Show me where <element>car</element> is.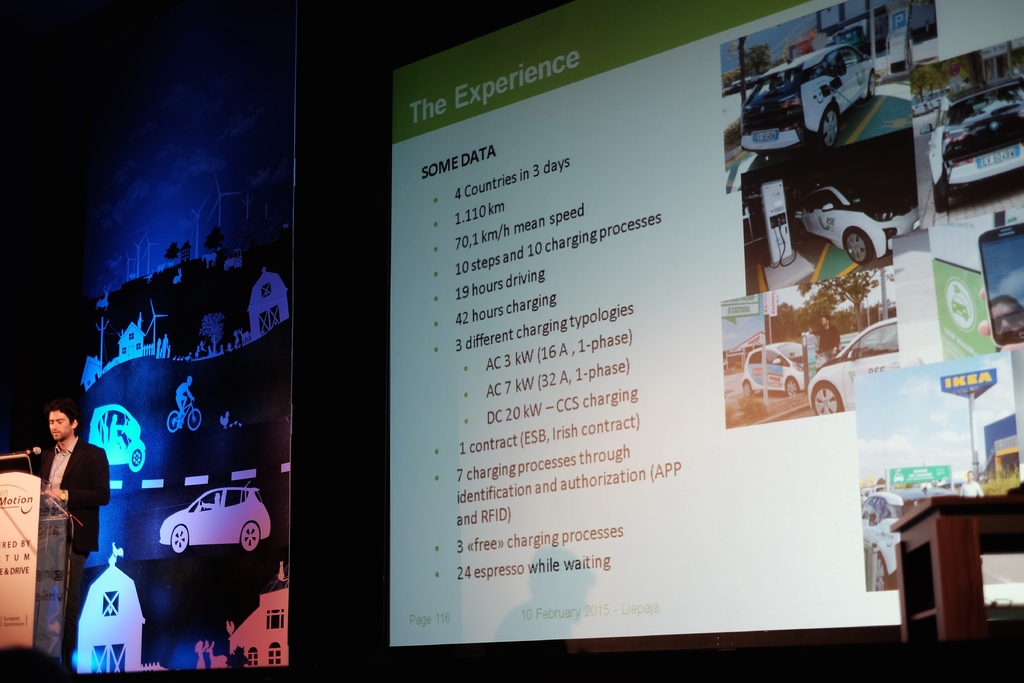
<element>car</element> is at Rect(797, 184, 924, 260).
